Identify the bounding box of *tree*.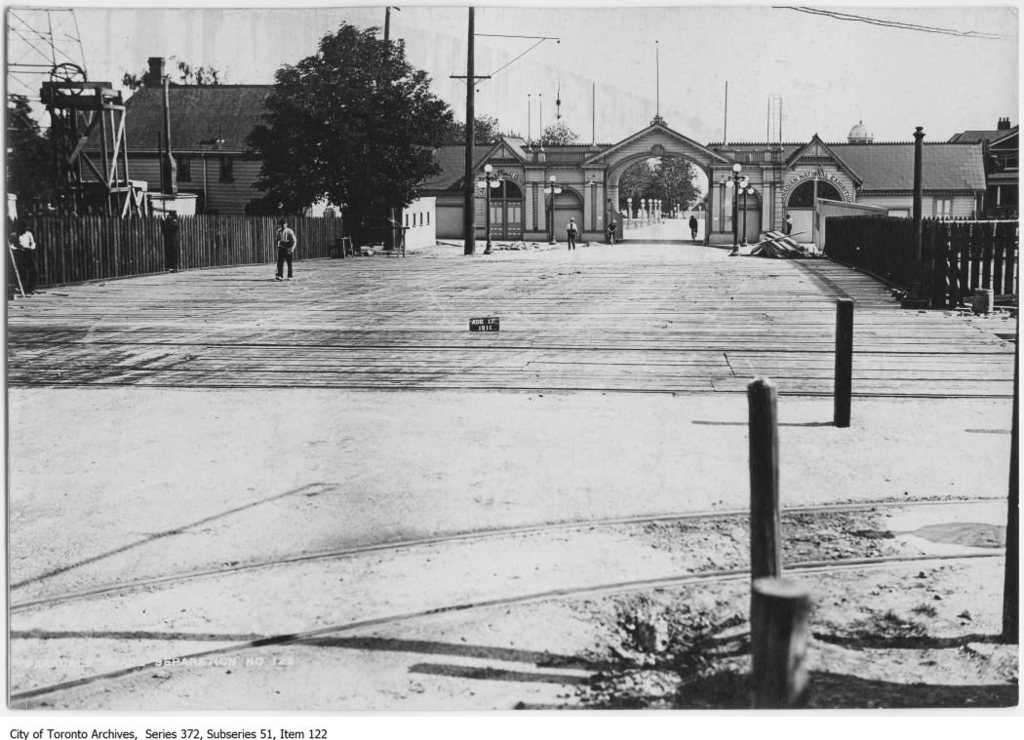
247/21/454/238.
